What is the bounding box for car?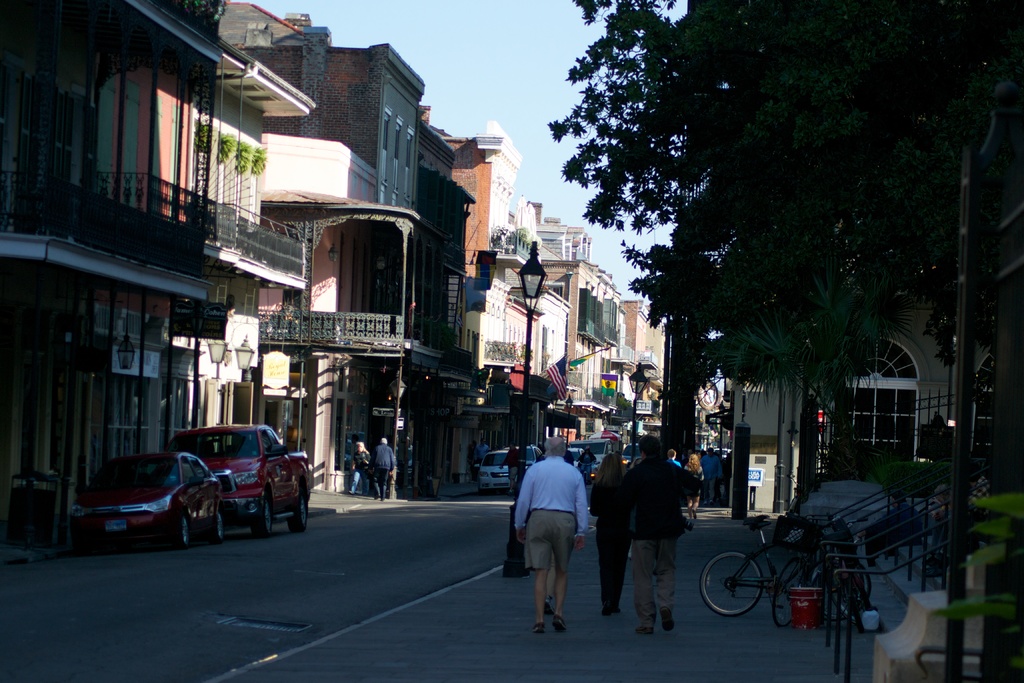
166 425 316 534.
